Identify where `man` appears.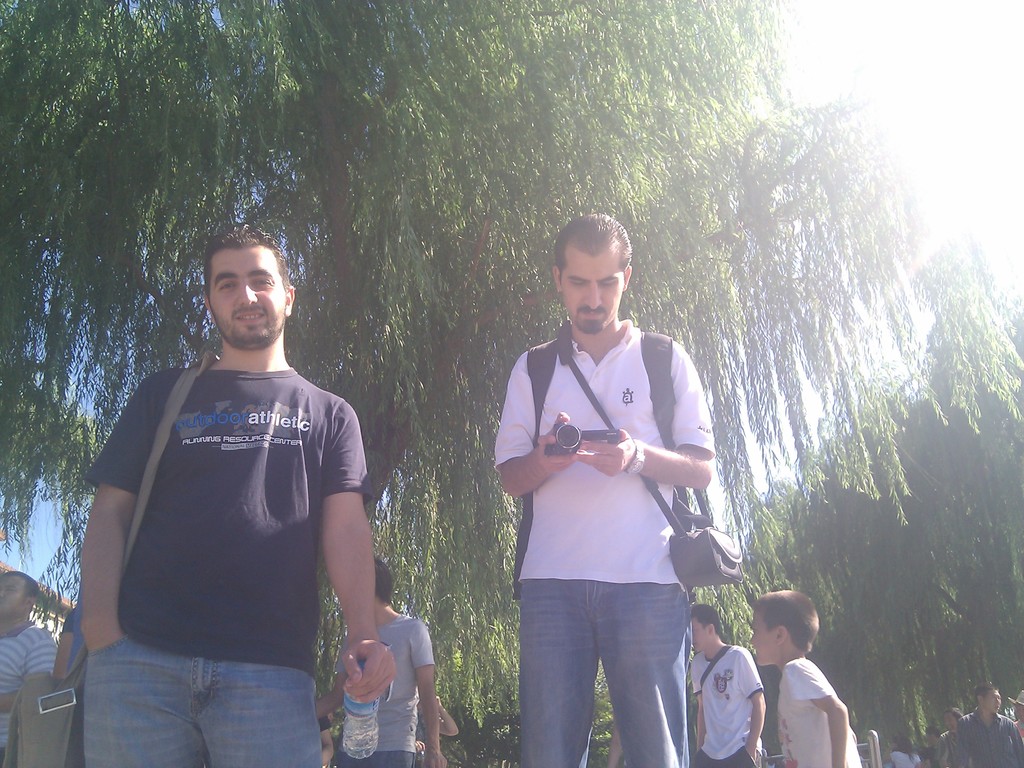
Appears at box=[0, 568, 58, 767].
